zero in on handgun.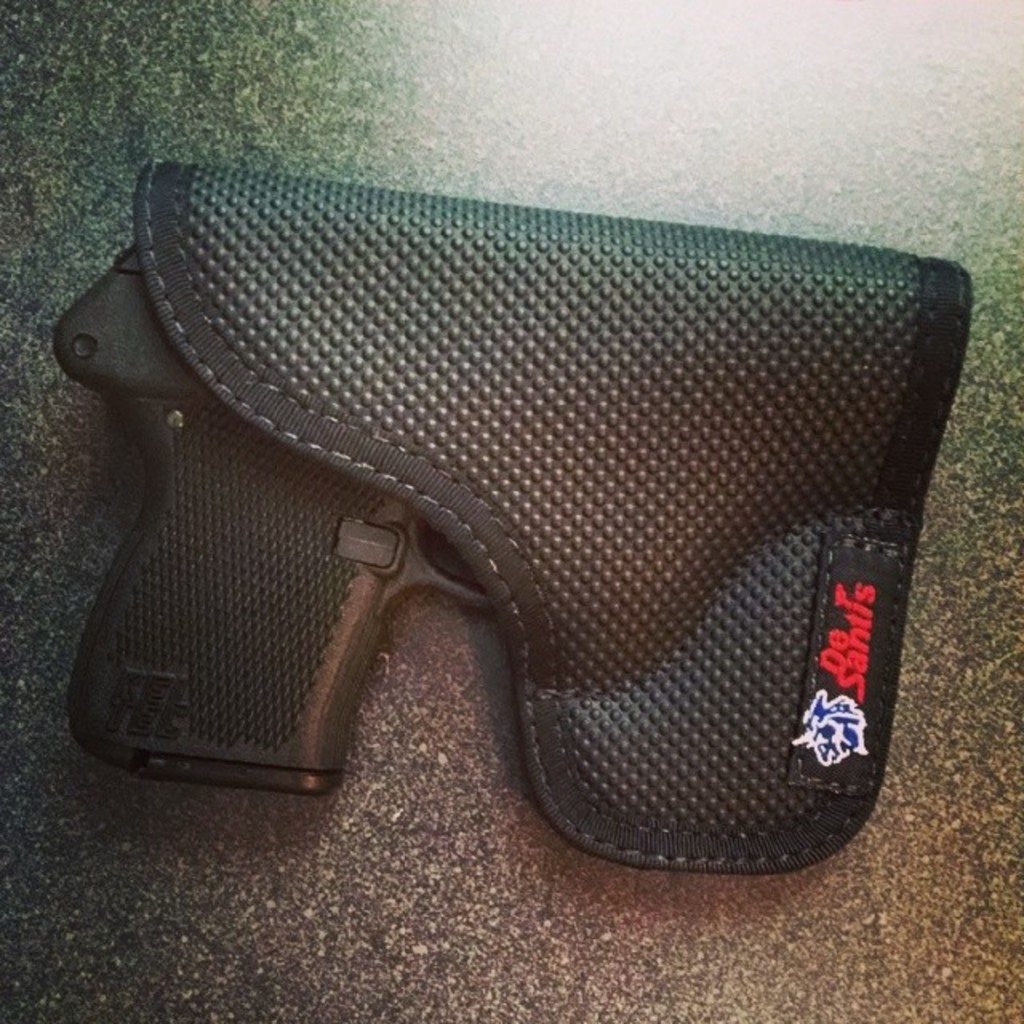
Zeroed in: (50,243,499,798).
